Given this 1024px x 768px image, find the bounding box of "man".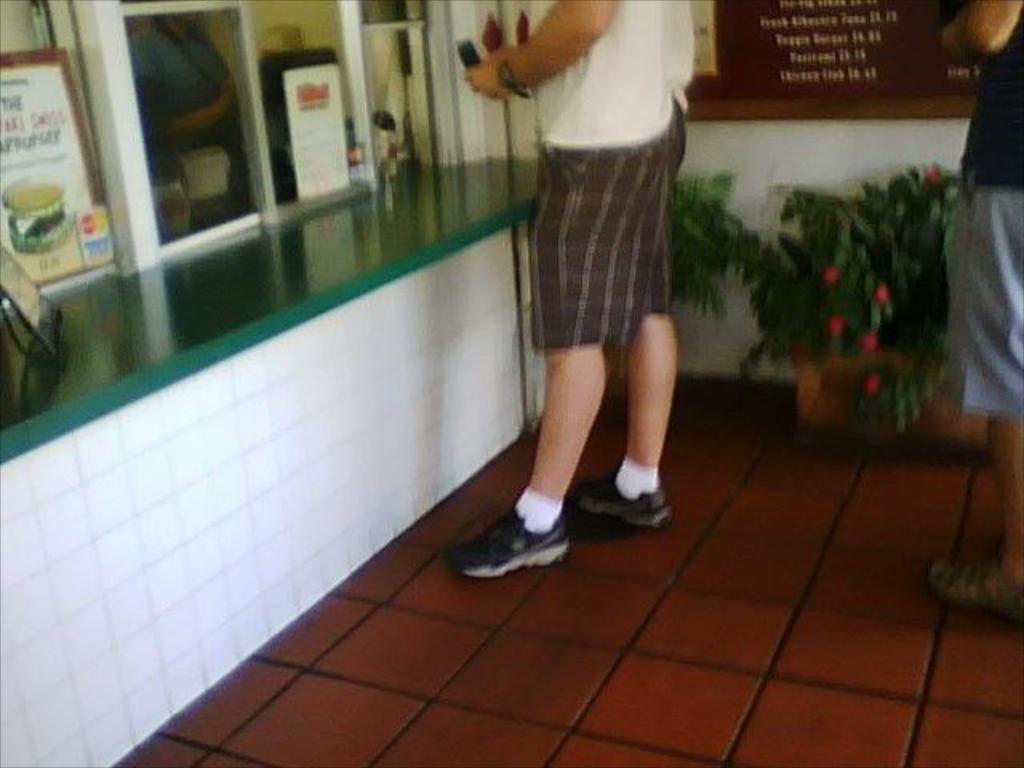
crop(472, 0, 709, 562).
